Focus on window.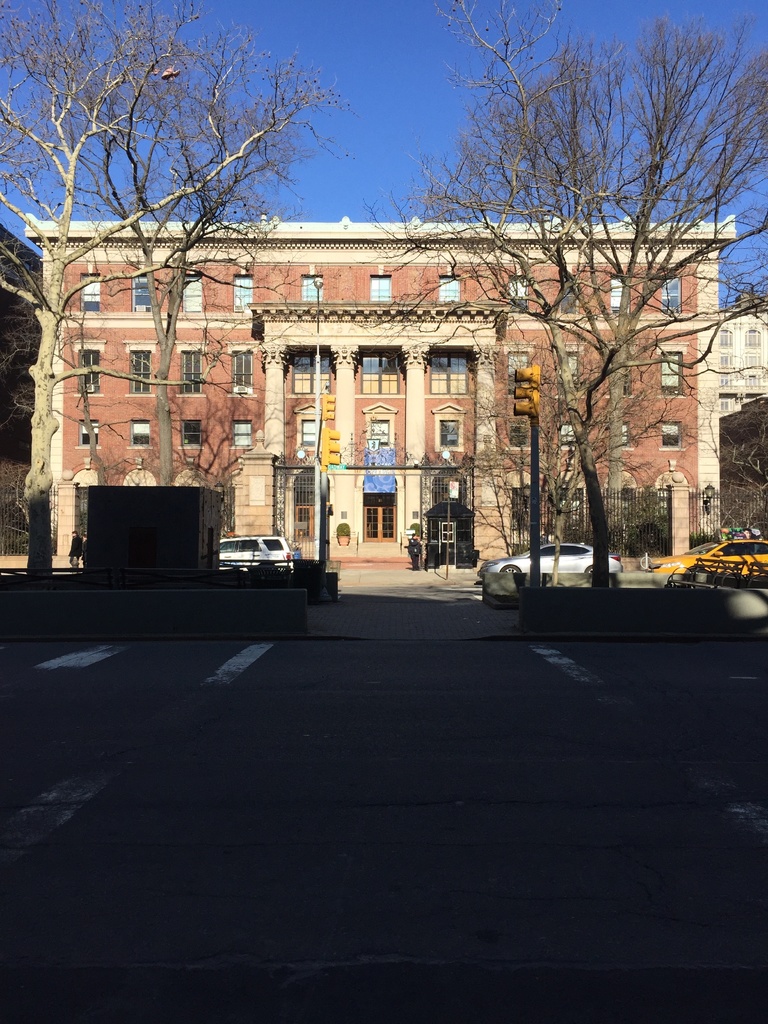
Focused at BBox(298, 417, 323, 449).
